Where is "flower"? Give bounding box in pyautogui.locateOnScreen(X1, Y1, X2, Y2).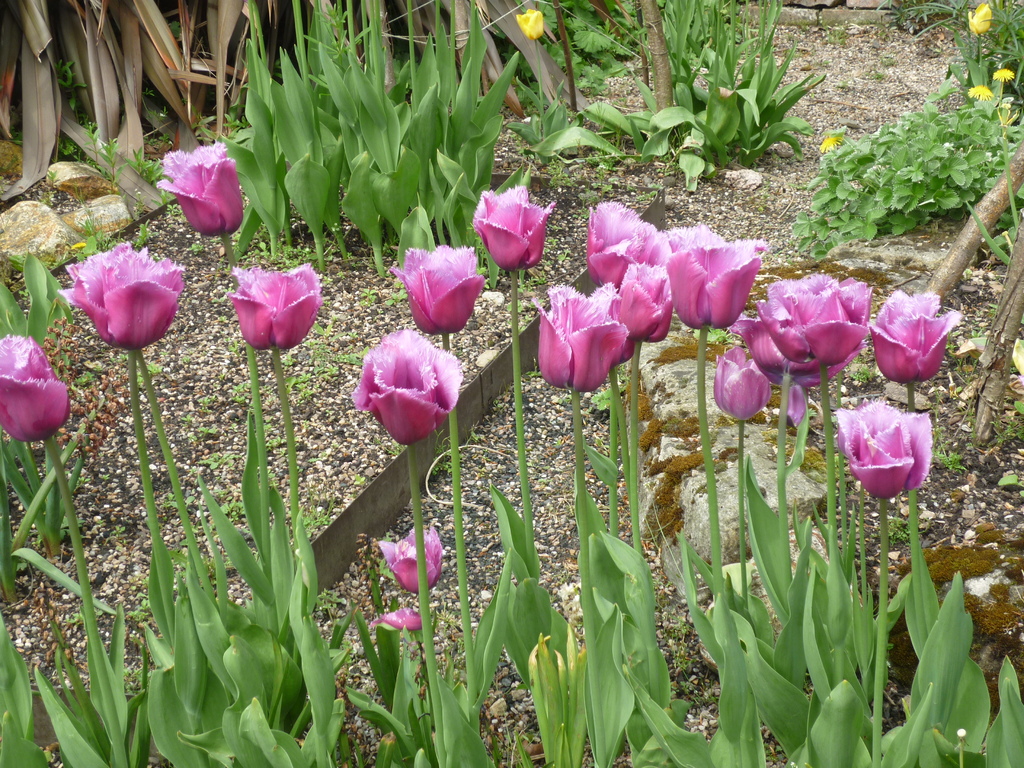
pyautogui.locateOnScreen(876, 291, 970, 374).
